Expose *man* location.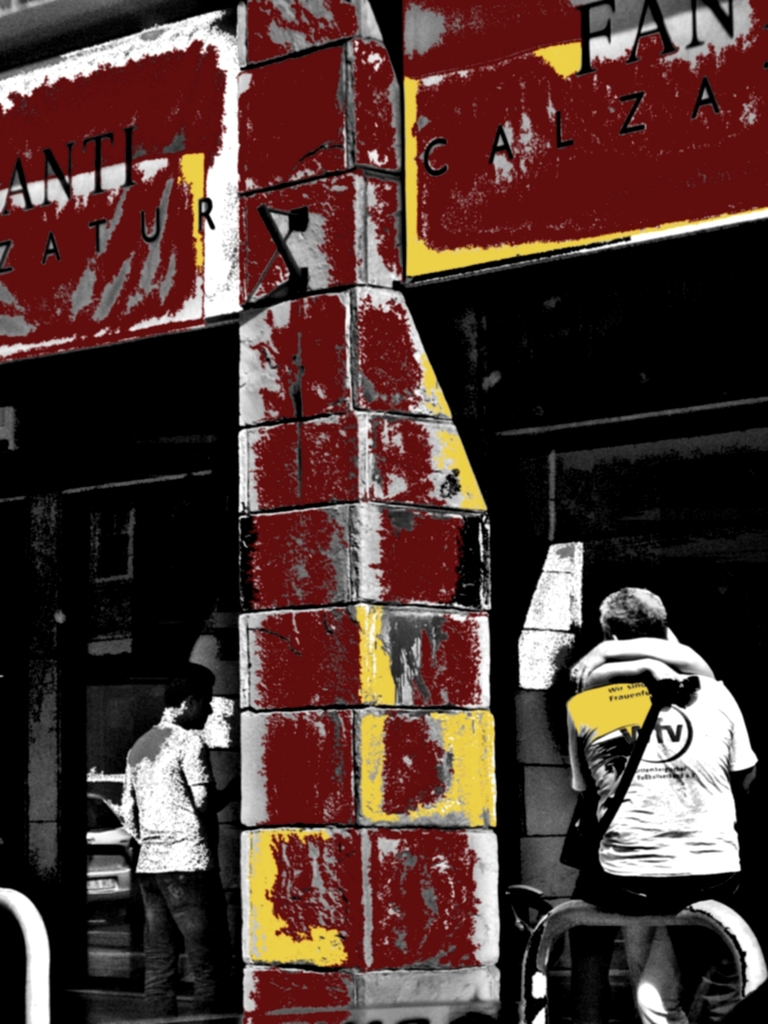
Exposed at bbox=(570, 588, 763, 917).
